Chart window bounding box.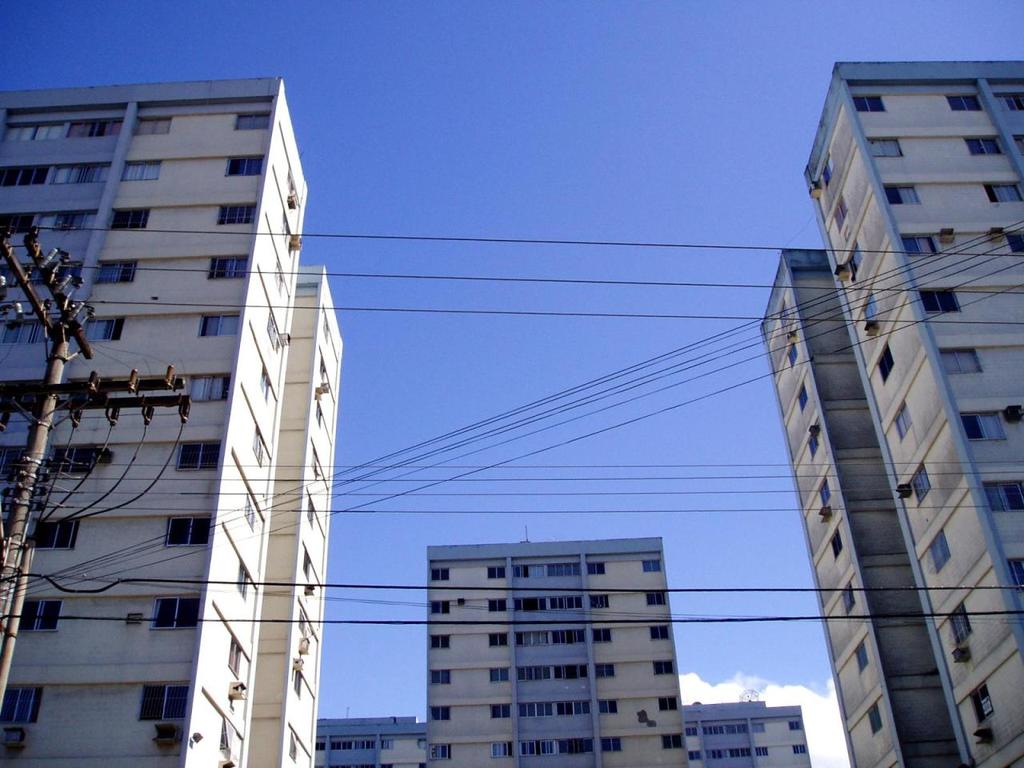
Charted: {"left": 895, "top": 405, "right": 914, "bottom": 445}.
